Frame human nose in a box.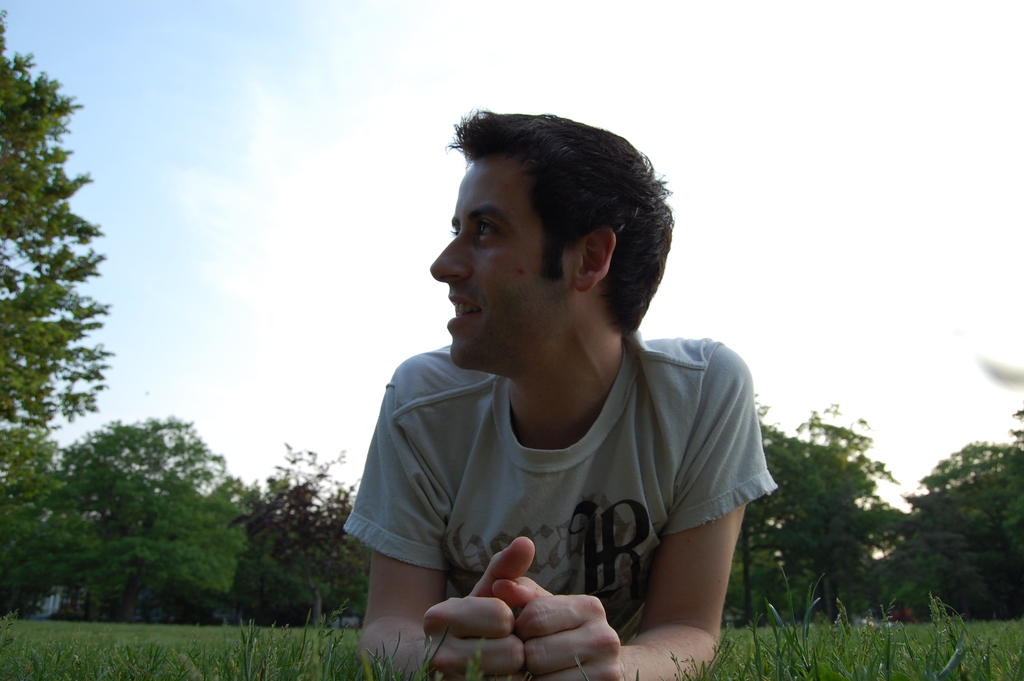
[left=428, top=234, right=474, bottom=284].
